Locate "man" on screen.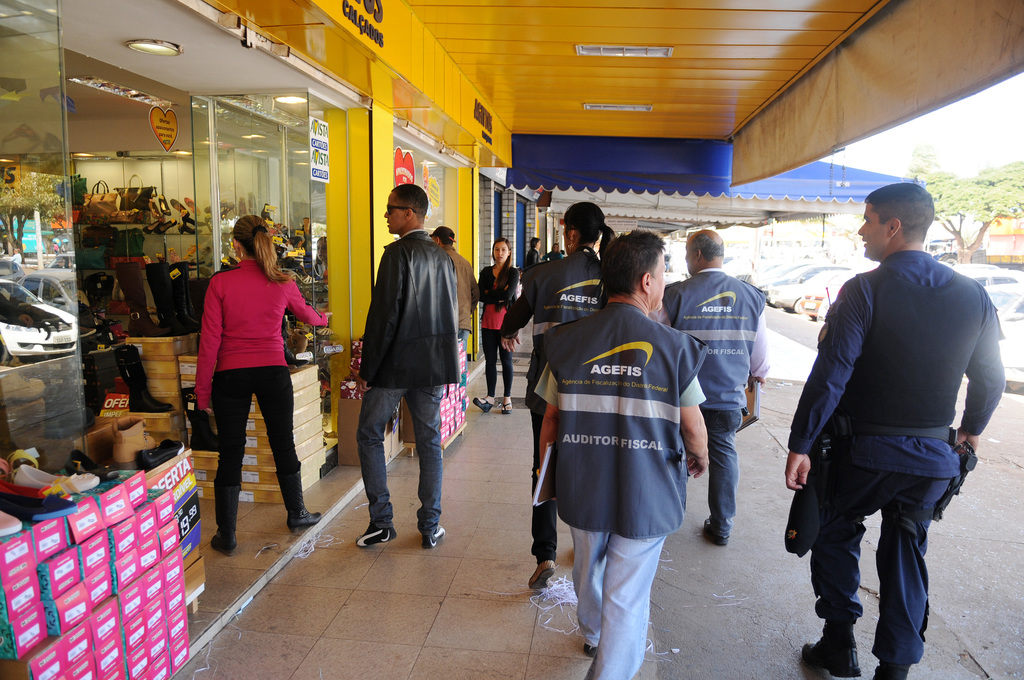
On screen at detection(428, 224, 480, 354).
